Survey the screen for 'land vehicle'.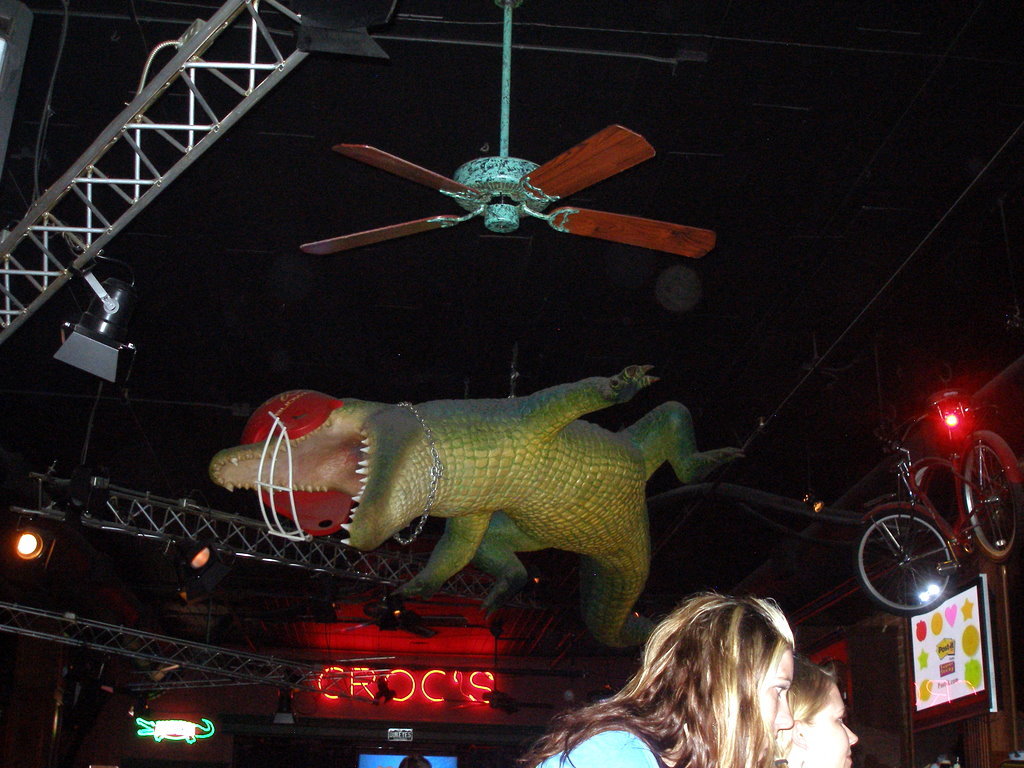
Survey found: bbox(857, 390, 1023, 611).
